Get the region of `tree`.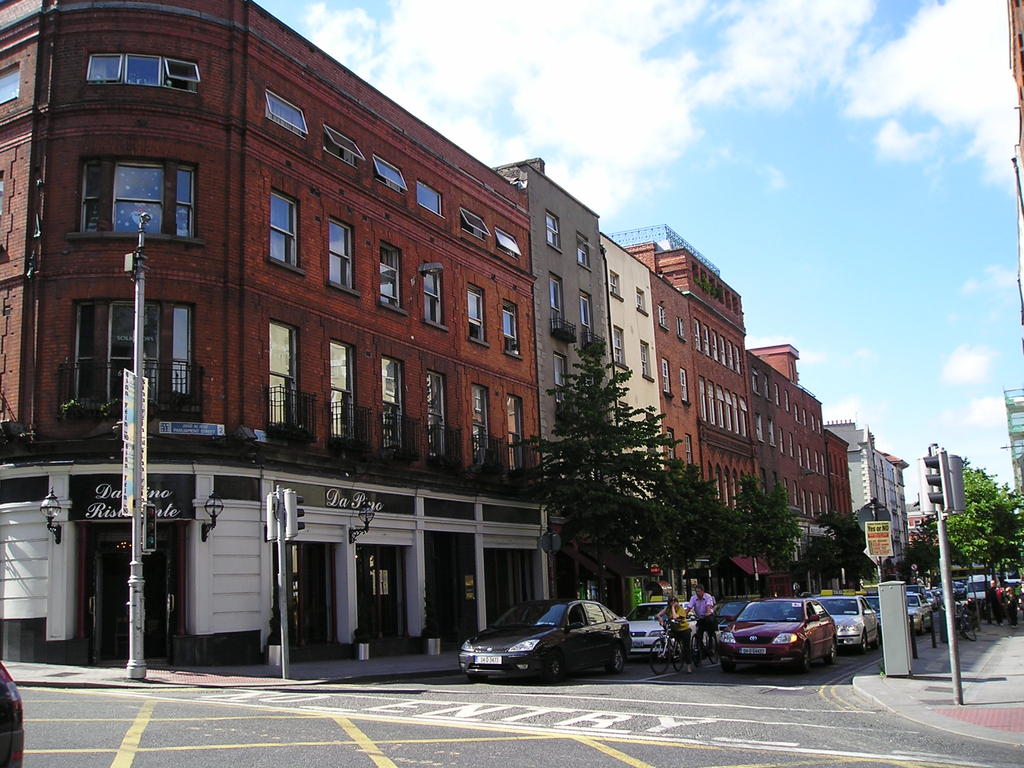
{"left": 533, "top": 318, "right": 663, "bottom": 620}.
